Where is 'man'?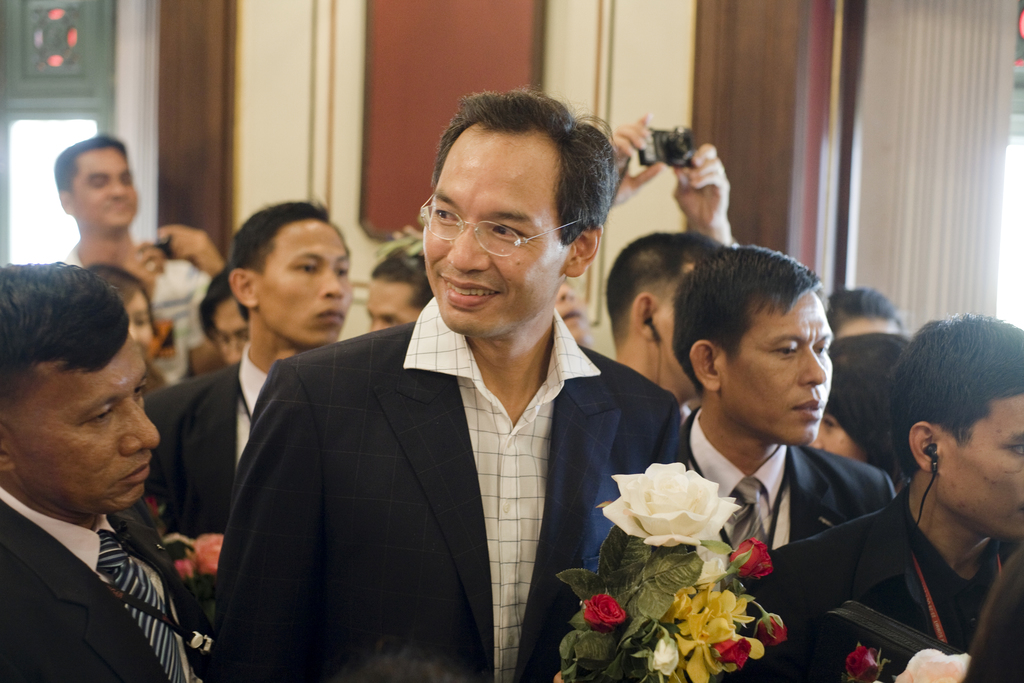
220/88/681/682.
